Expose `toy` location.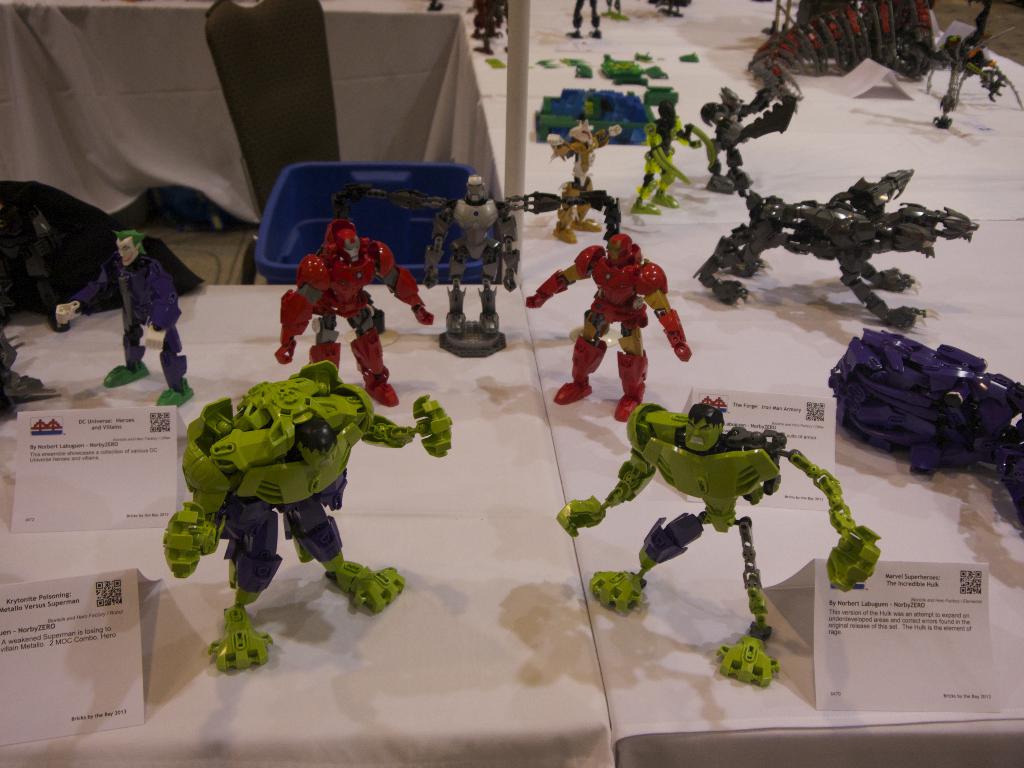
Exposed at bbox(557, 395, 886, 687).
